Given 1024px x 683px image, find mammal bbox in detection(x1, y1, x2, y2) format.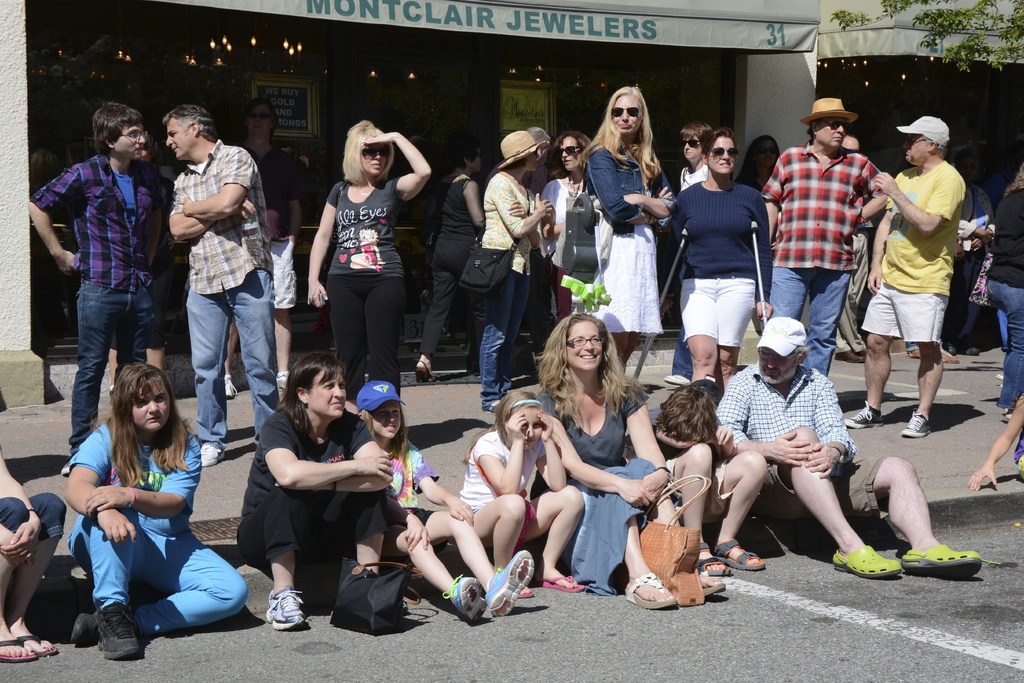
detection(50, 364, 232, 638).
